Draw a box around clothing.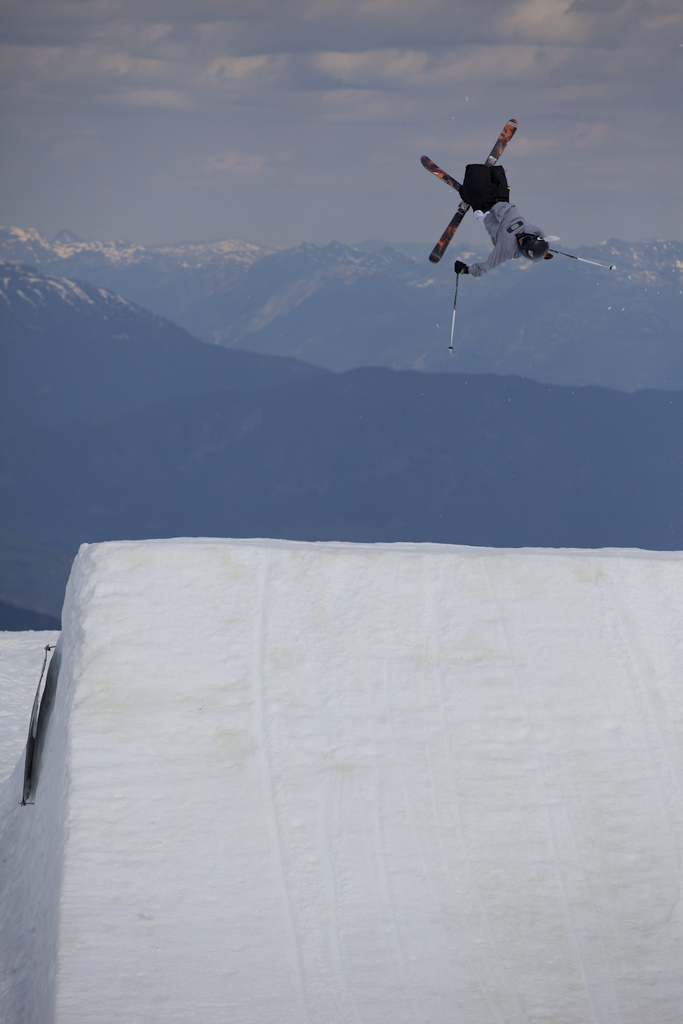
select_region(459, 155, 550, 274).
